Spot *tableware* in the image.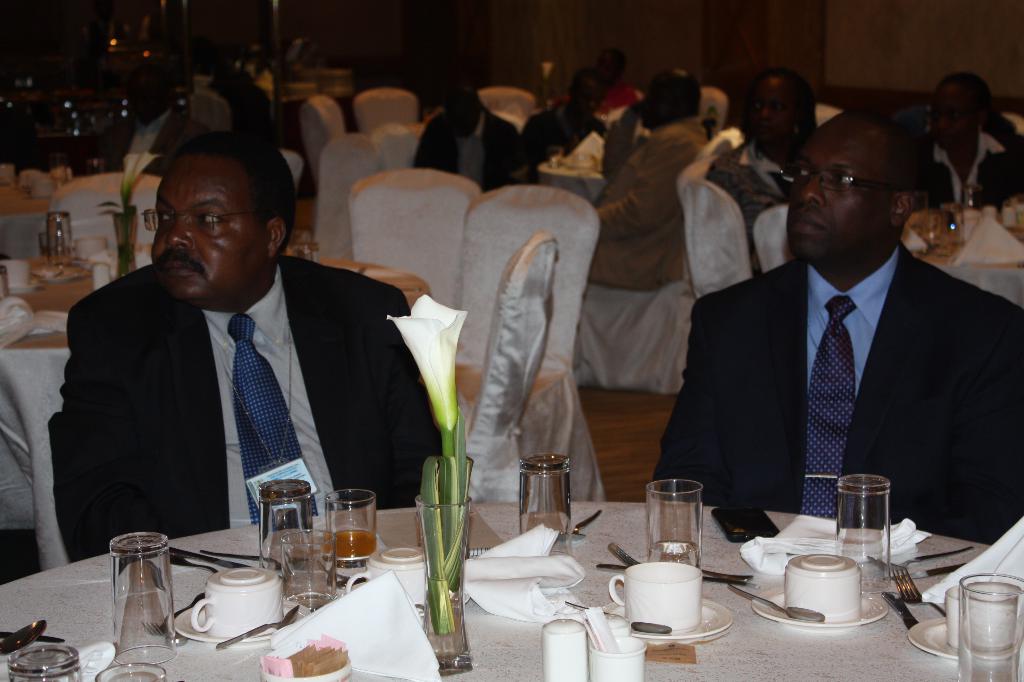
*tableware* found at (x1=902, y1=193, x2=934, y2=247).
